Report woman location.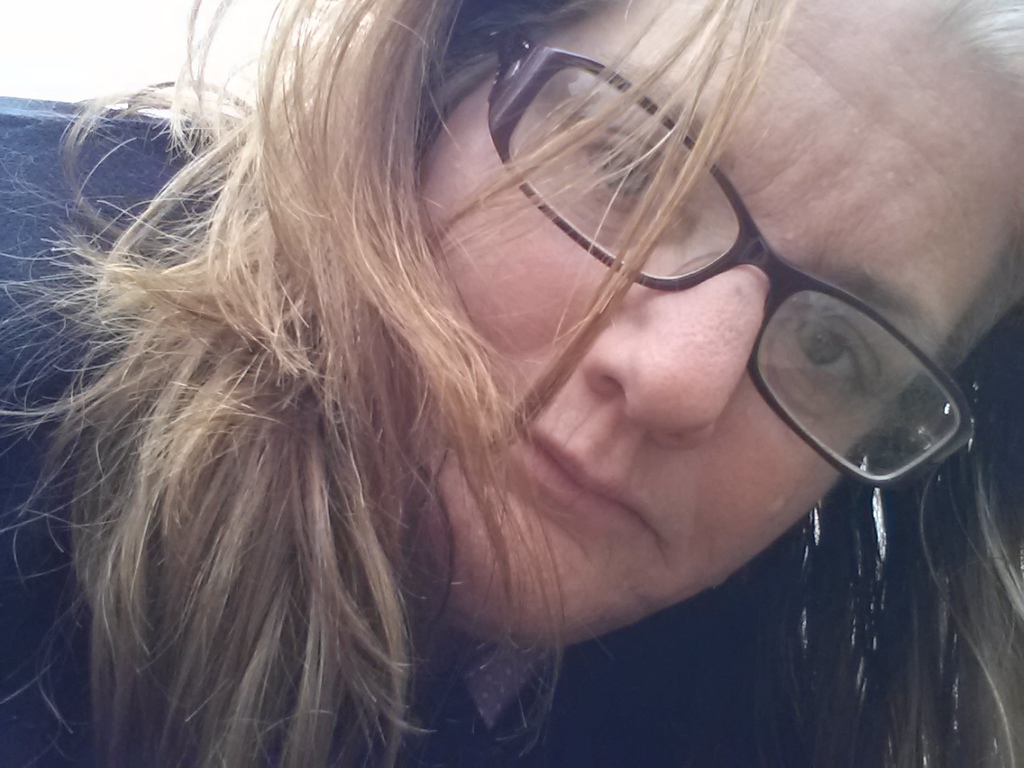
Report: BBox(13, 0, 958, 767).
